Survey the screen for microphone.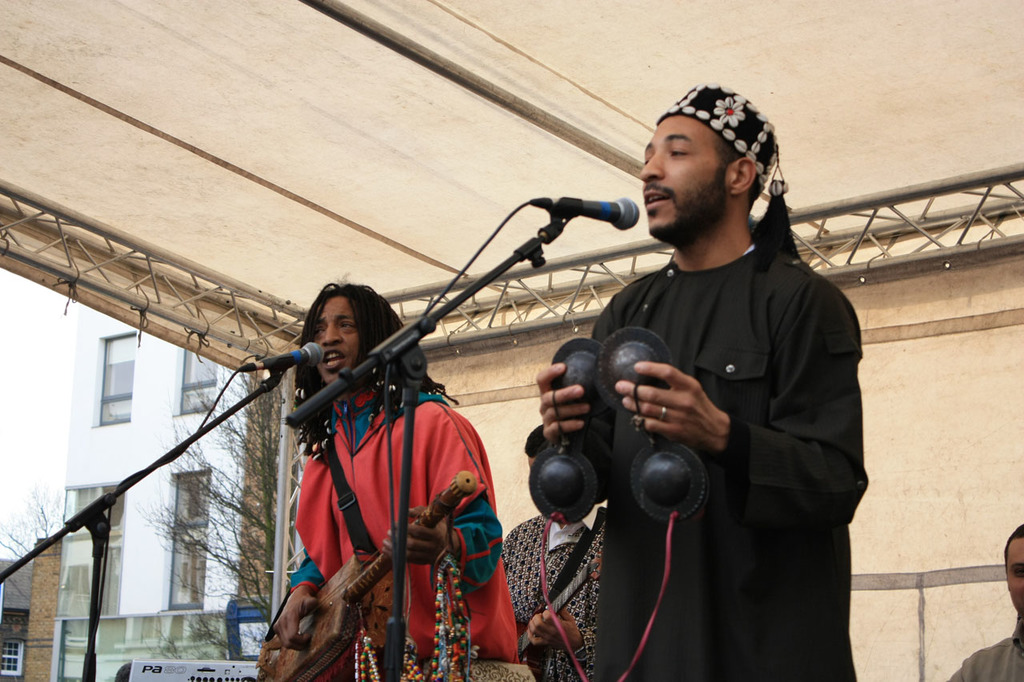
Survey found: <bbox>514, 187, 654, 240</bbox>.
